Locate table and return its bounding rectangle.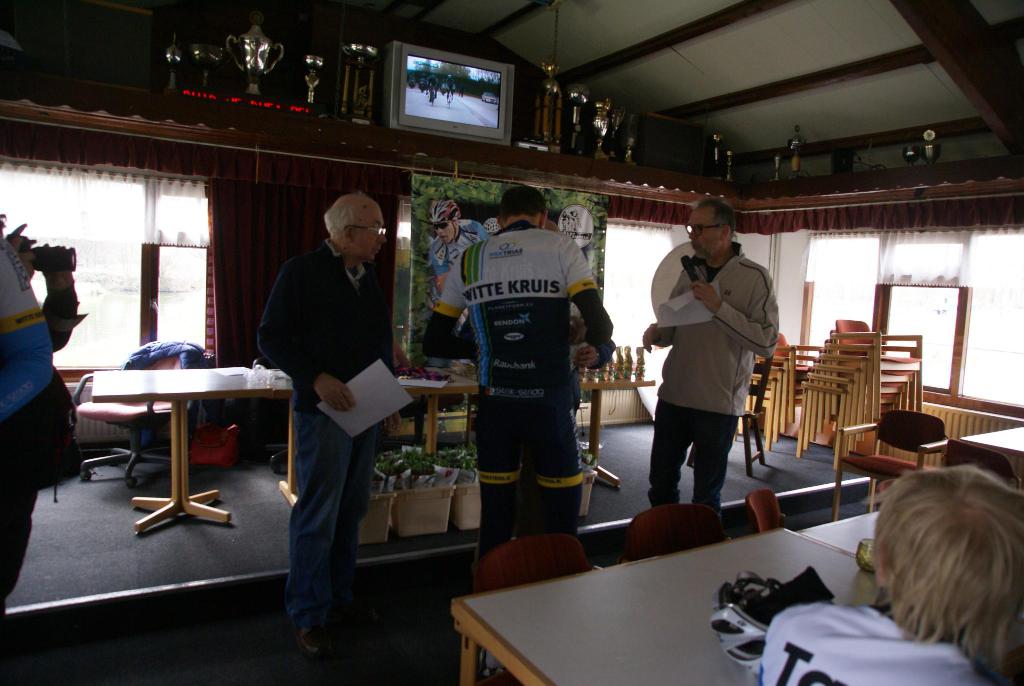
pyautogui.locateOnScreen(950, 419, 1023, 487).
